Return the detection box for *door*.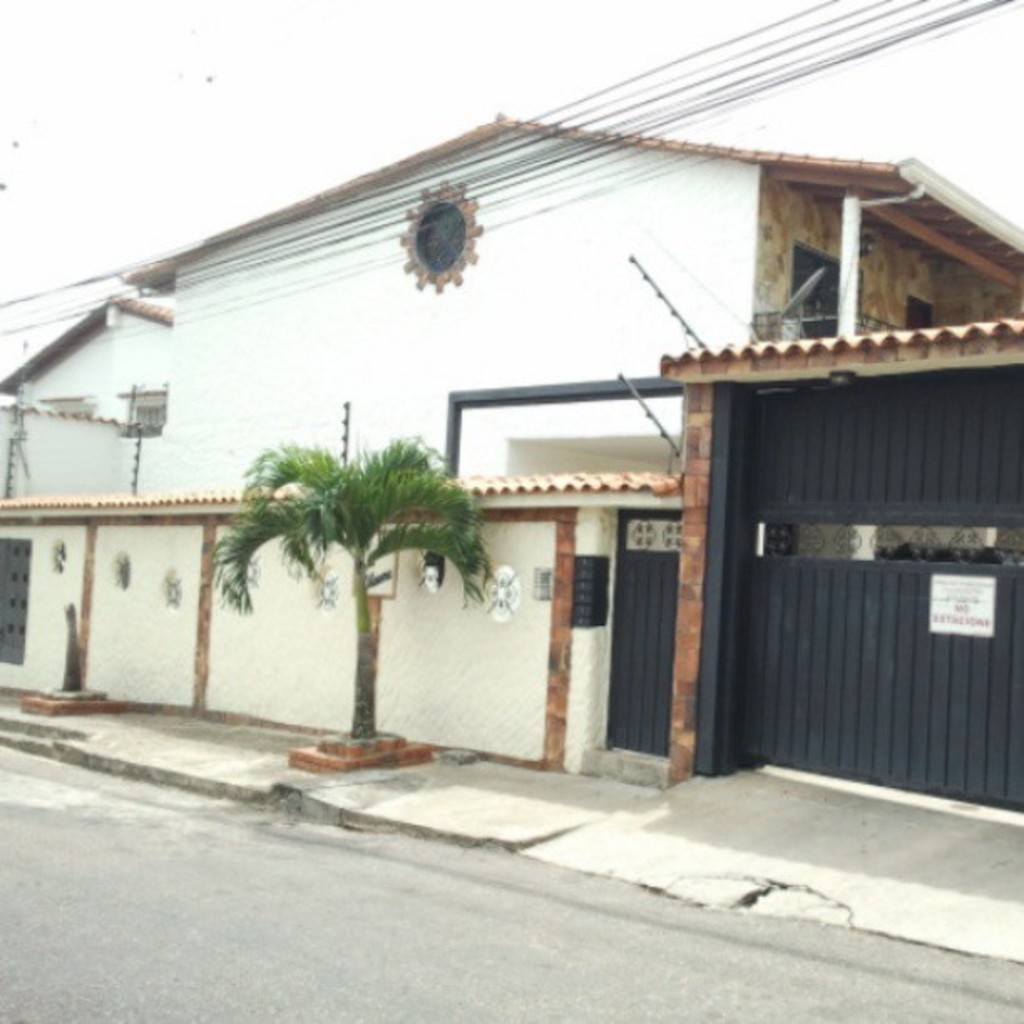
<region>606, 504, 683, 751</region>.
